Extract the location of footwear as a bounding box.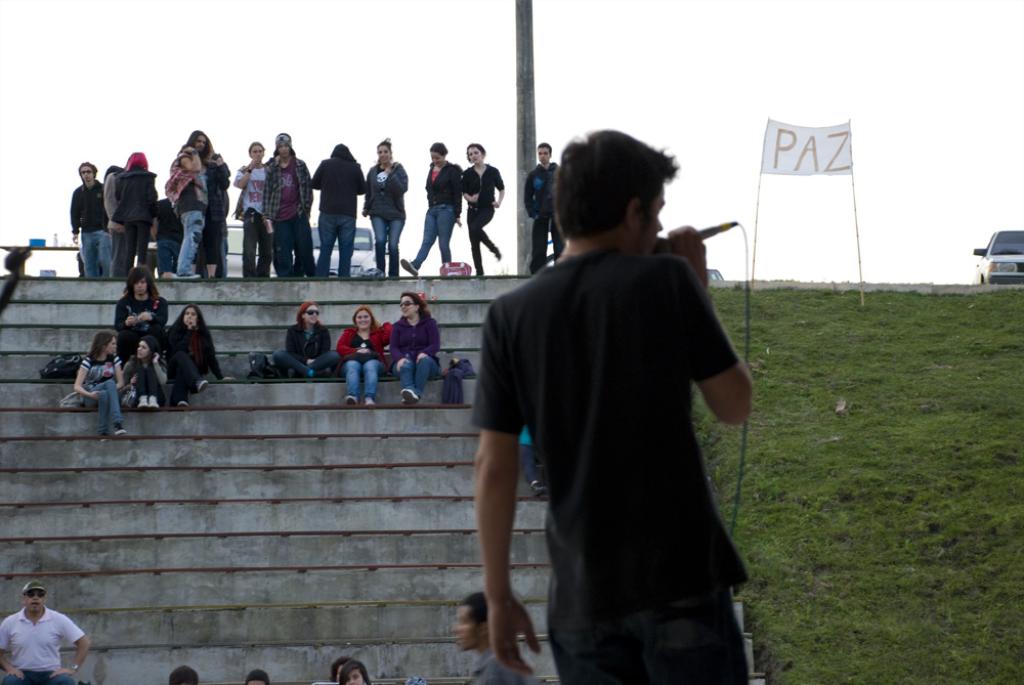
rect(397, 256, 420, 276).
